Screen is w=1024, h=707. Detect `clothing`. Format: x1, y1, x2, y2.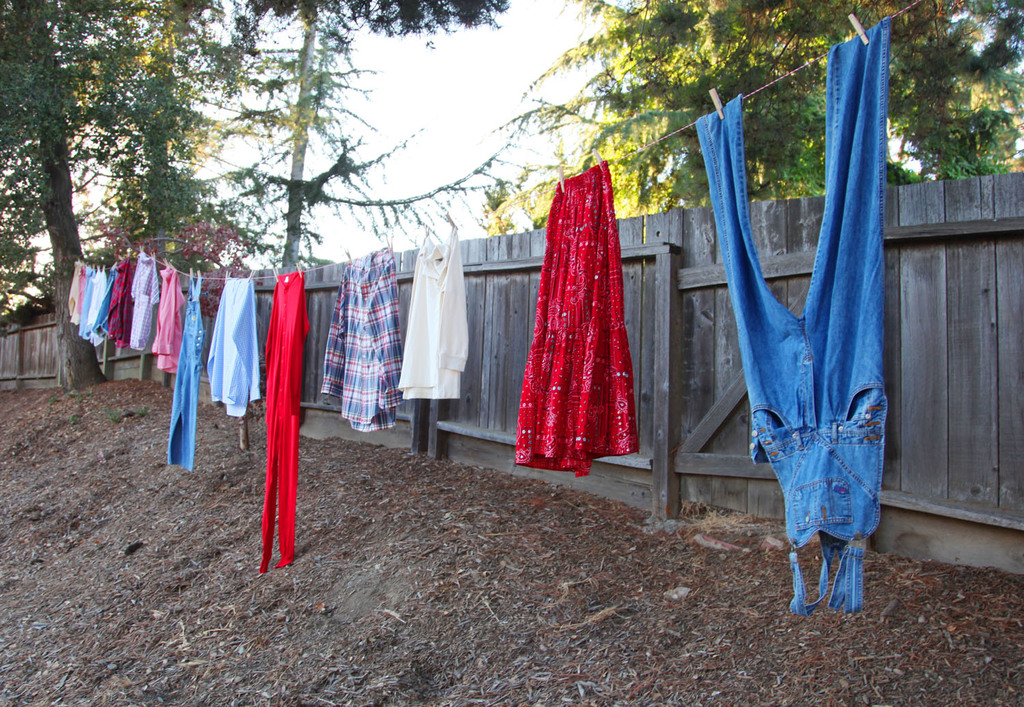
694, 5, 887, 609.
